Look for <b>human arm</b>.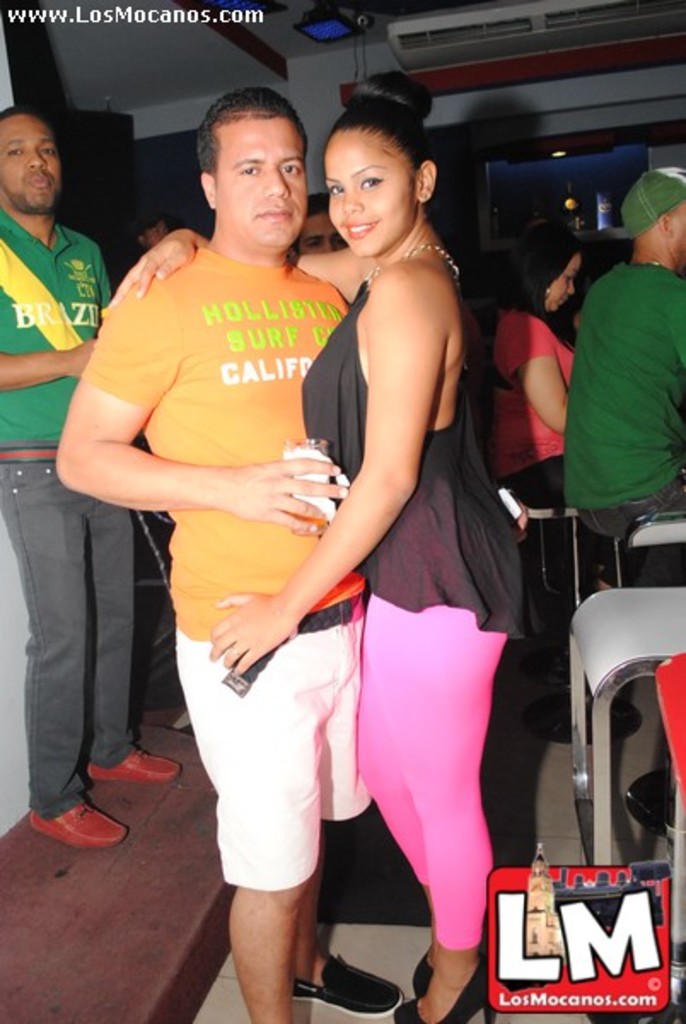
Found: [206,283,444,674].
